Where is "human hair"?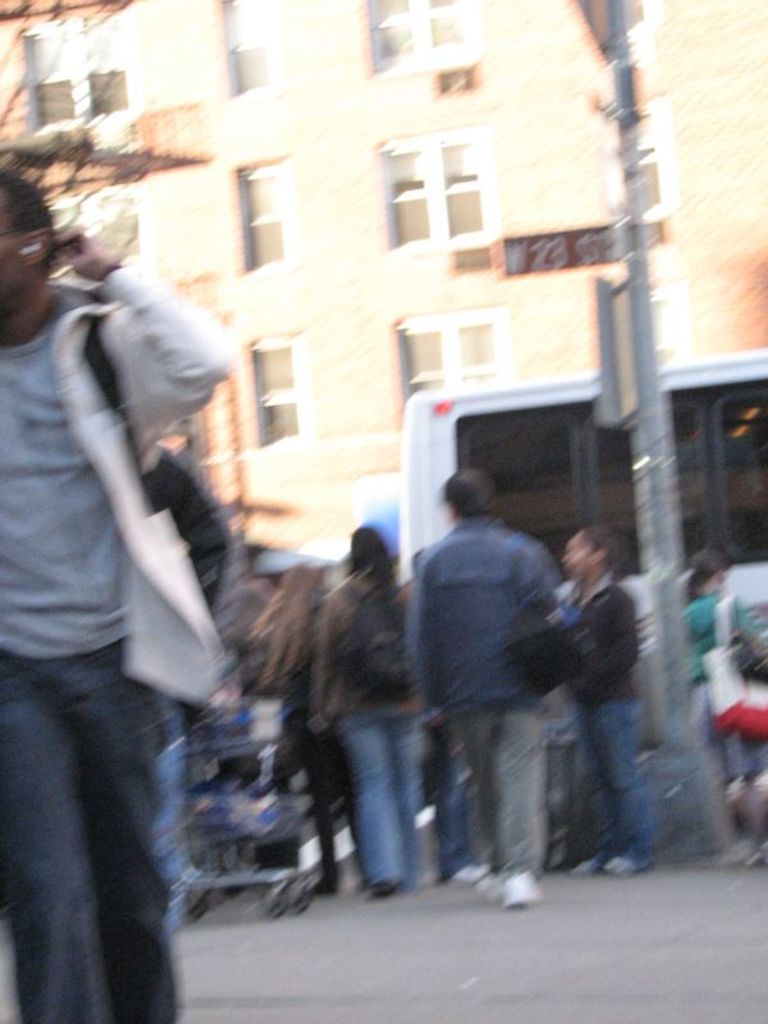
box=[582, 526, 617, 576].
